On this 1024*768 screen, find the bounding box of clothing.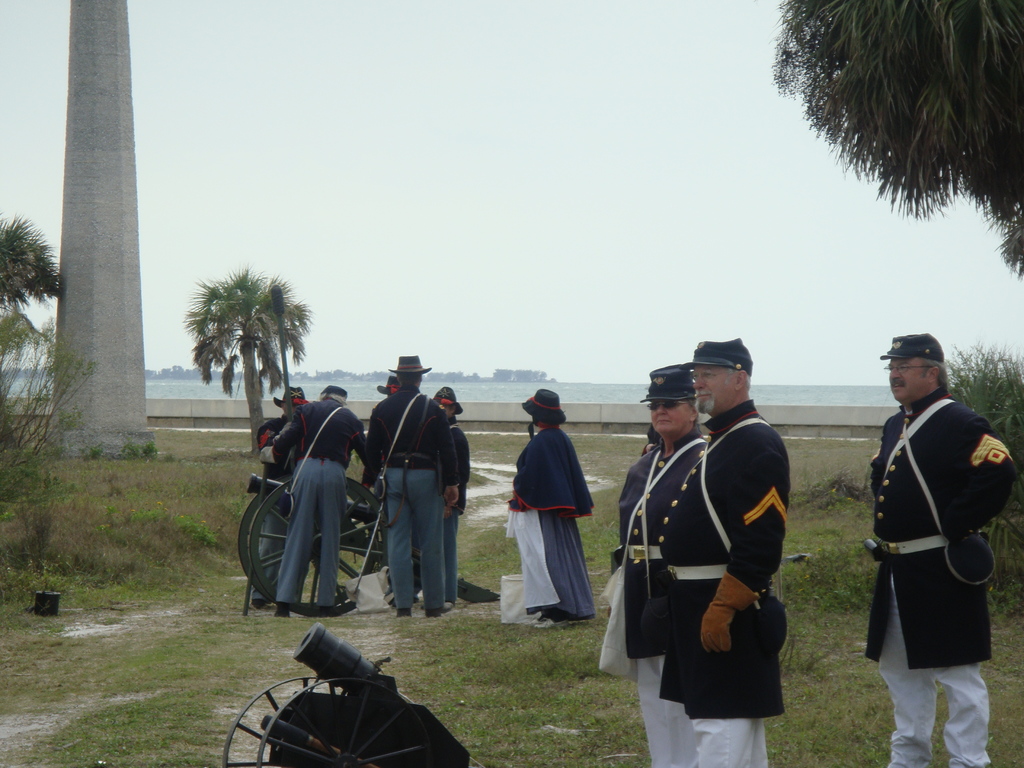
Bounding box: (x1=268, y1=395, x2=365, y2=606).
